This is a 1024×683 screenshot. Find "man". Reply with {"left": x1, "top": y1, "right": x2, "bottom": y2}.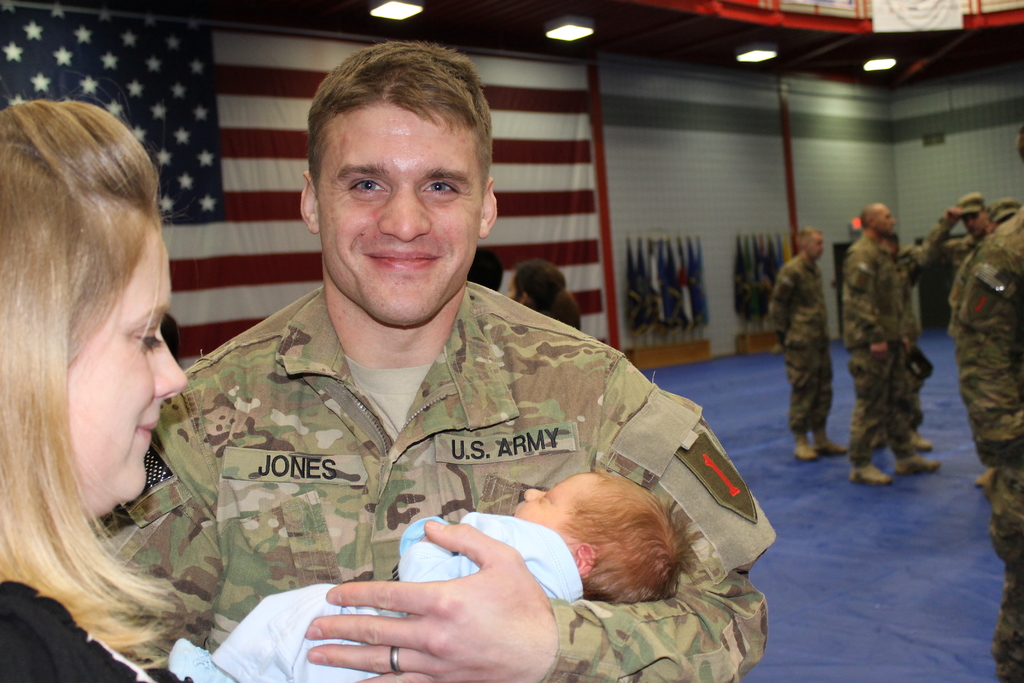
{"left": 921, "top": 188, "right": 991, "bottom": 273}.
